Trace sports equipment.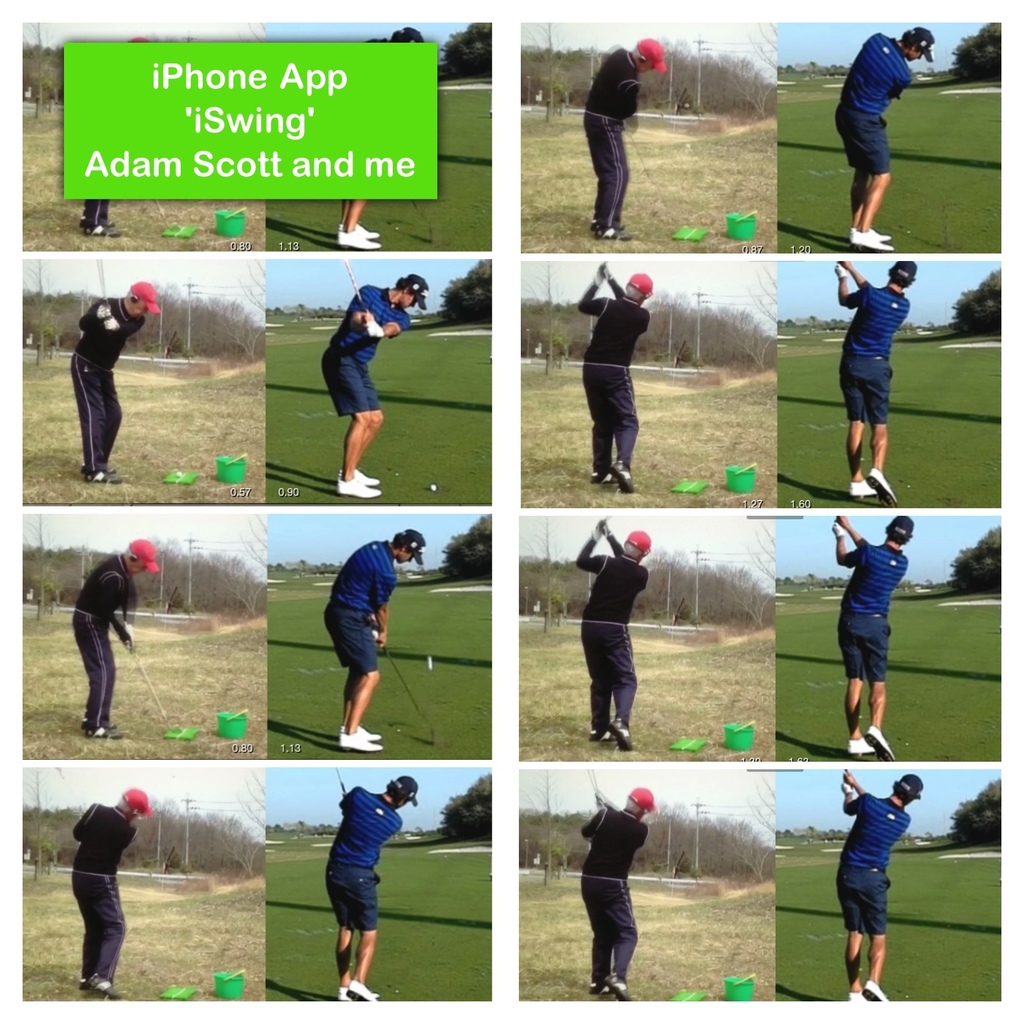
Traced to [x1=84, y1=221, x2=107, y2=235].
